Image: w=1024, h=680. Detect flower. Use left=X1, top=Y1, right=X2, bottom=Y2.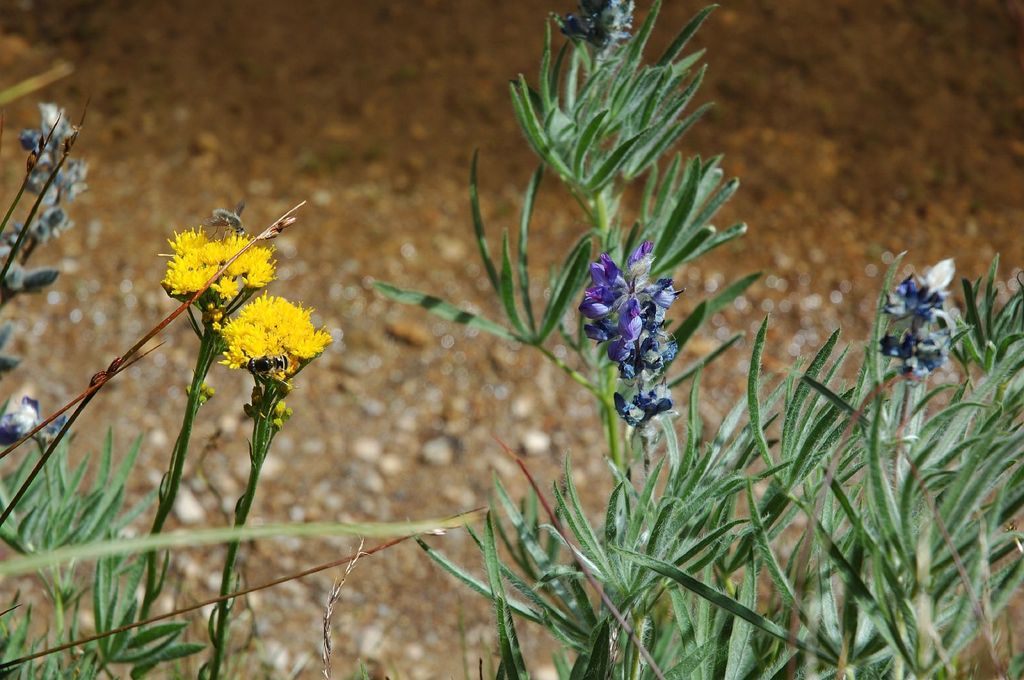
left=880, top=270, right=947, bottom=380.
